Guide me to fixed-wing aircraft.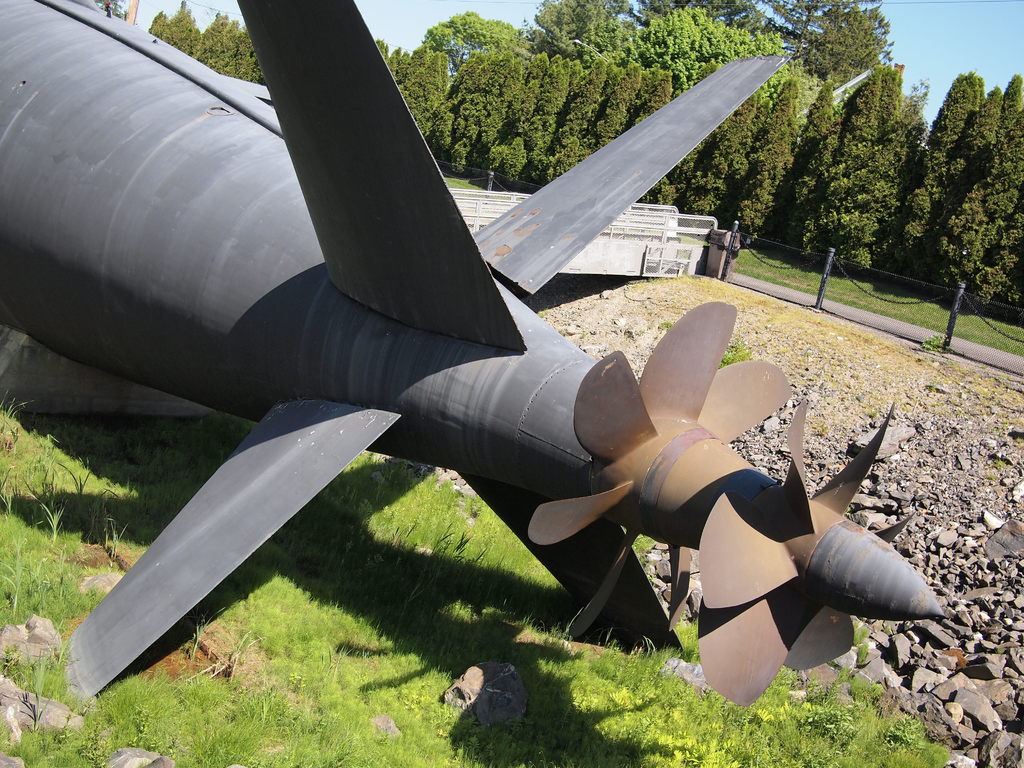
Guidance: x1=0 y1=0 x2=941 y2=704.
